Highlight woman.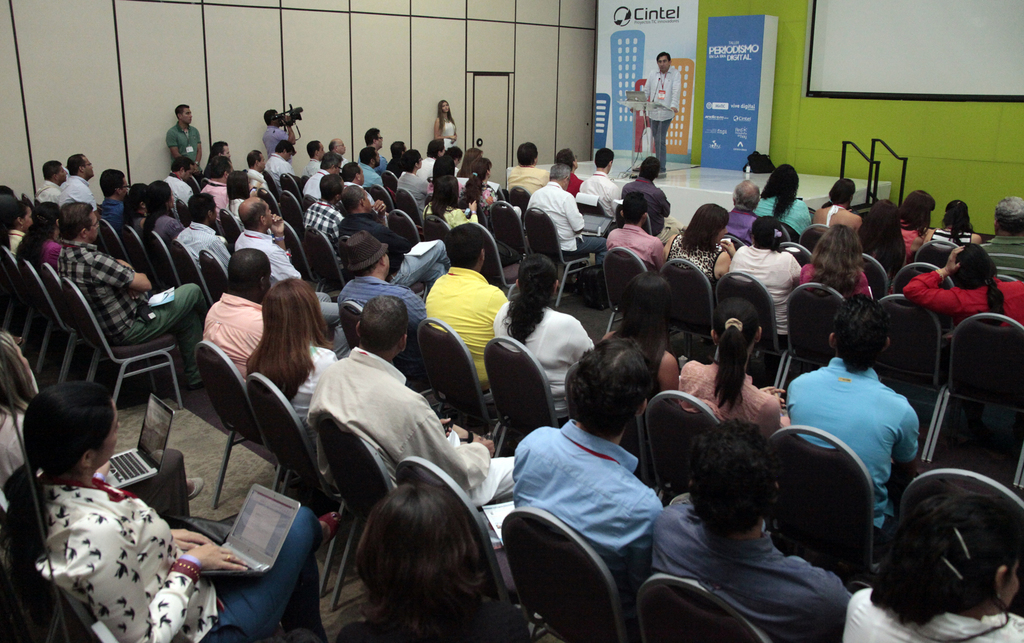
Highlighted region: 120,180,147,244.
